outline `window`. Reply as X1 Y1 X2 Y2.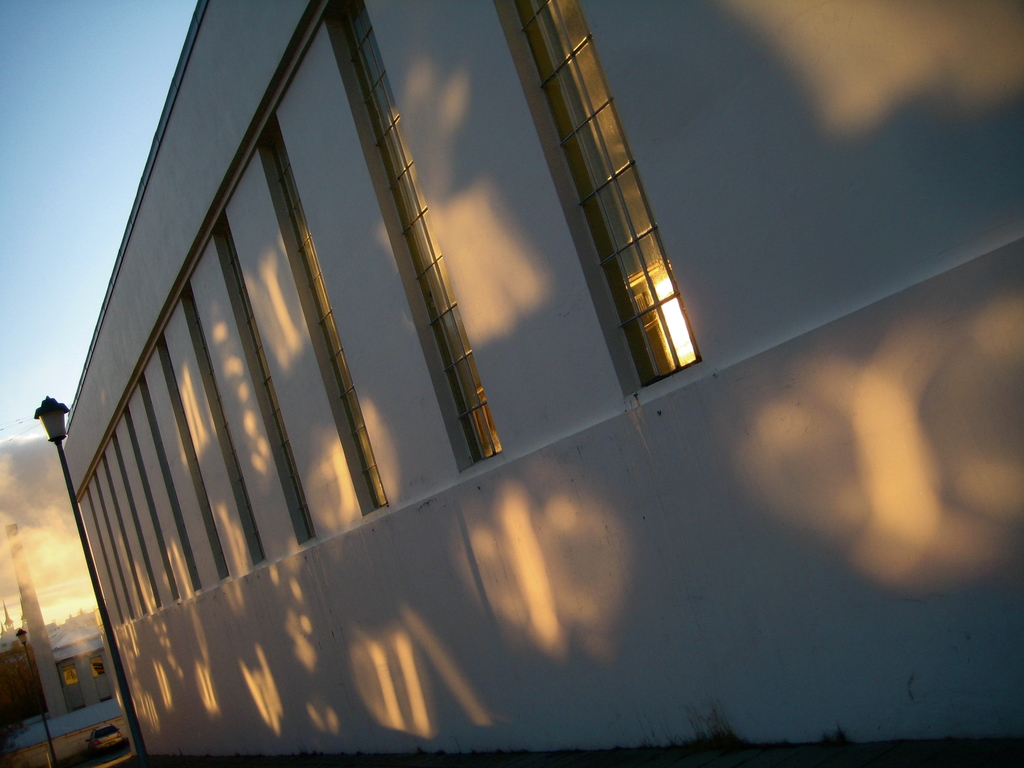
178 283 271 573.
